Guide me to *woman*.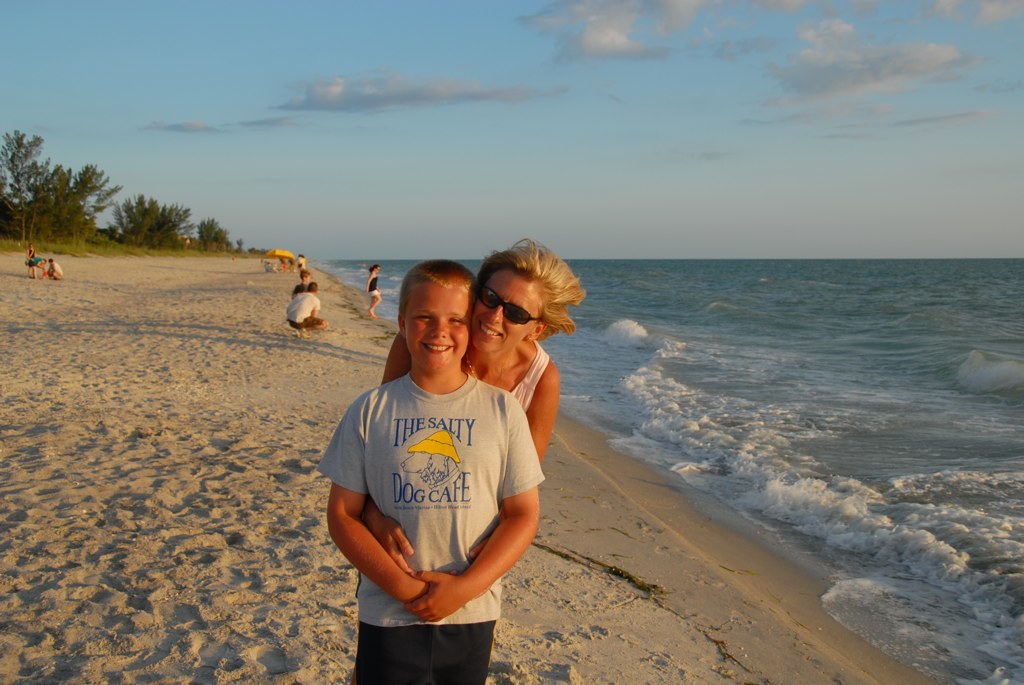
Guidance: BBox(331, 254, 574, 653).
